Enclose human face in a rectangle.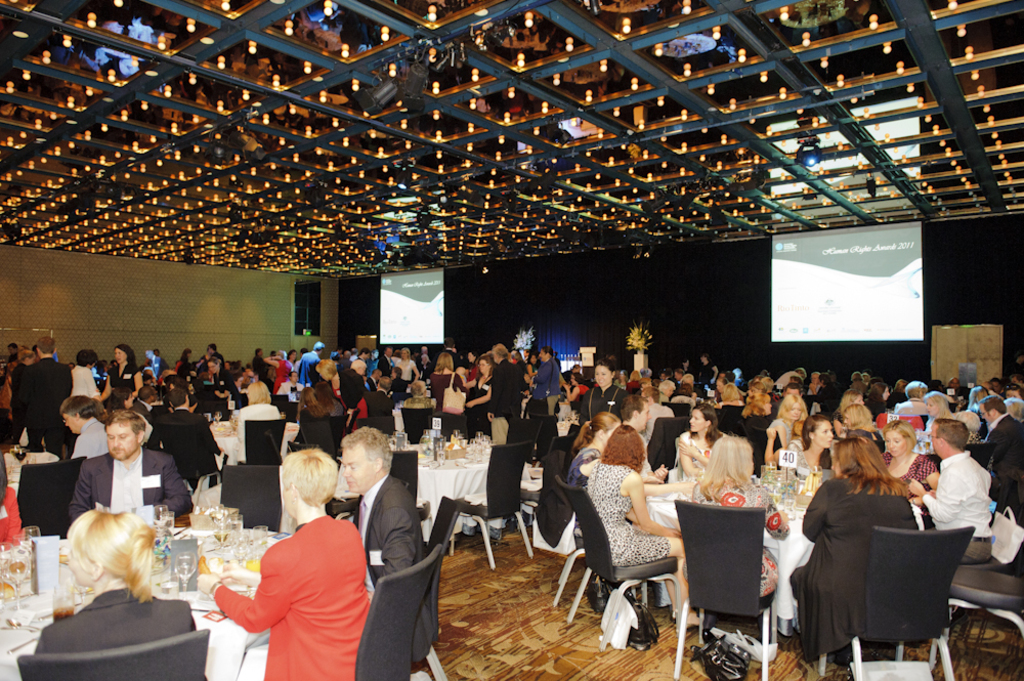
detection(527, 352, 540, 368).
